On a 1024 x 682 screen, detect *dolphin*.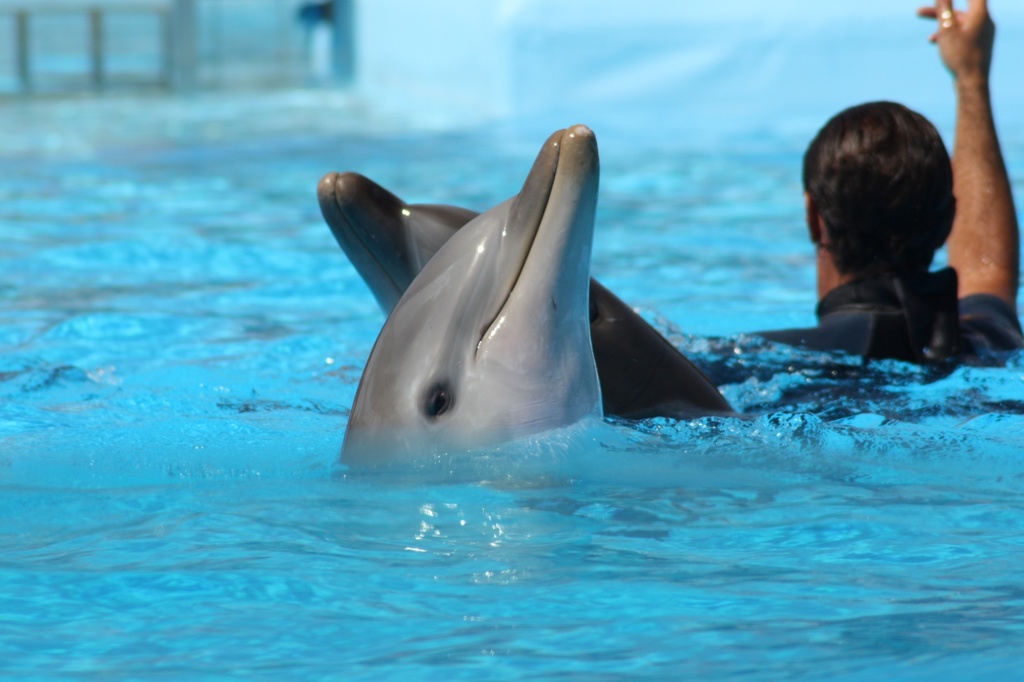
x1=312 y1=170 x2=747 y2=444.
